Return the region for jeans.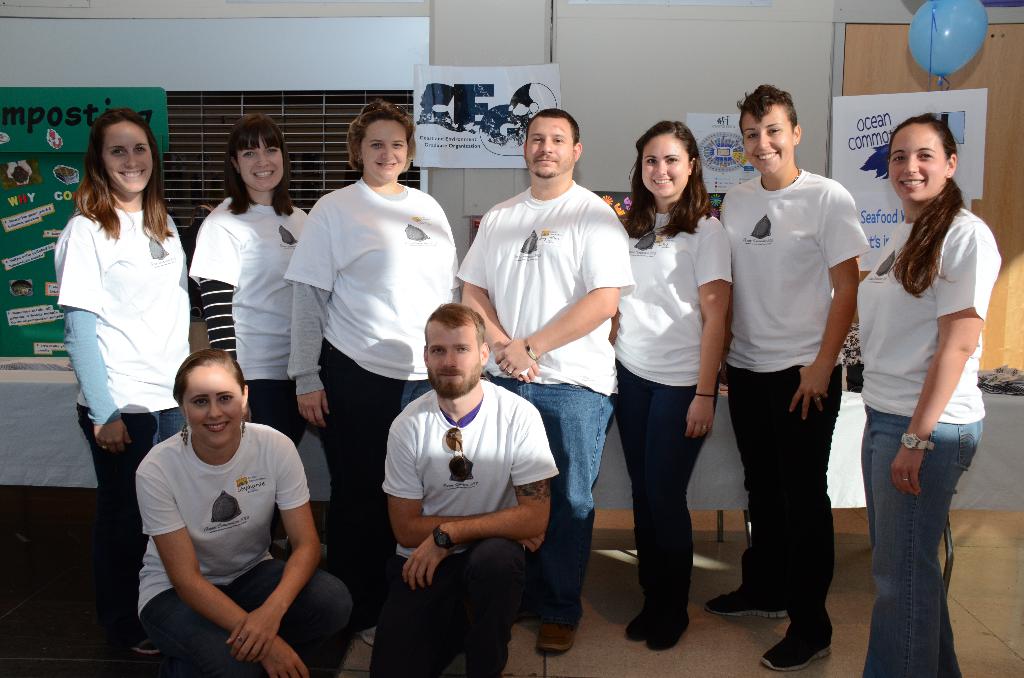
614 362 723 614.
